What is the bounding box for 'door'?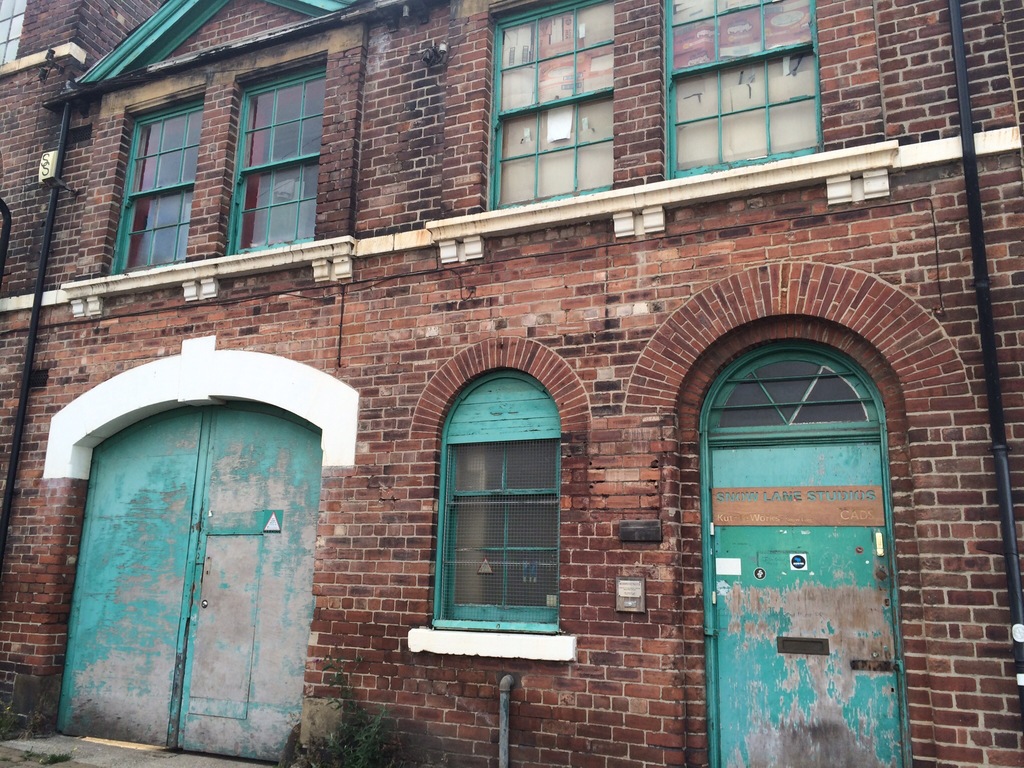
[x1=44, y1=399, x2=332, y2=758].
